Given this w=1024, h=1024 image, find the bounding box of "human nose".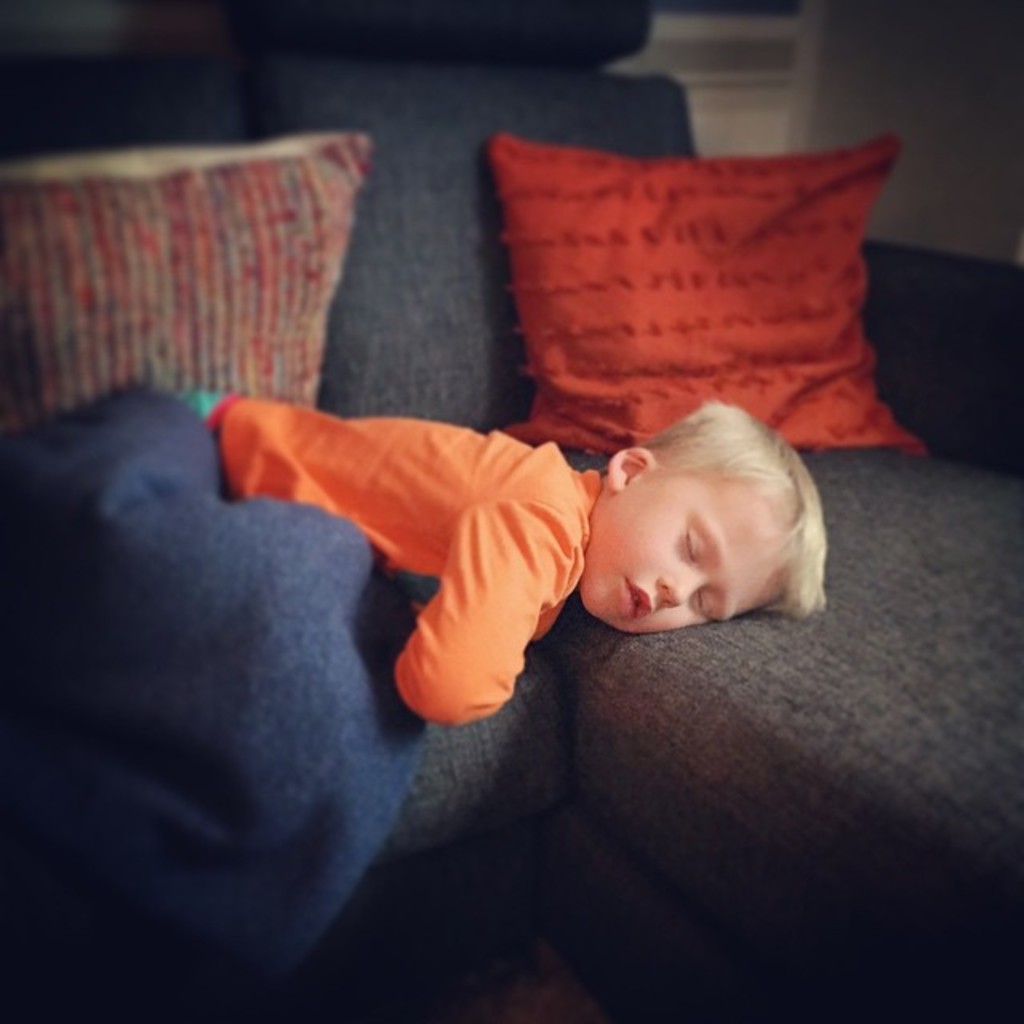
x1=654 y1=570 x2=710 y2=605.
